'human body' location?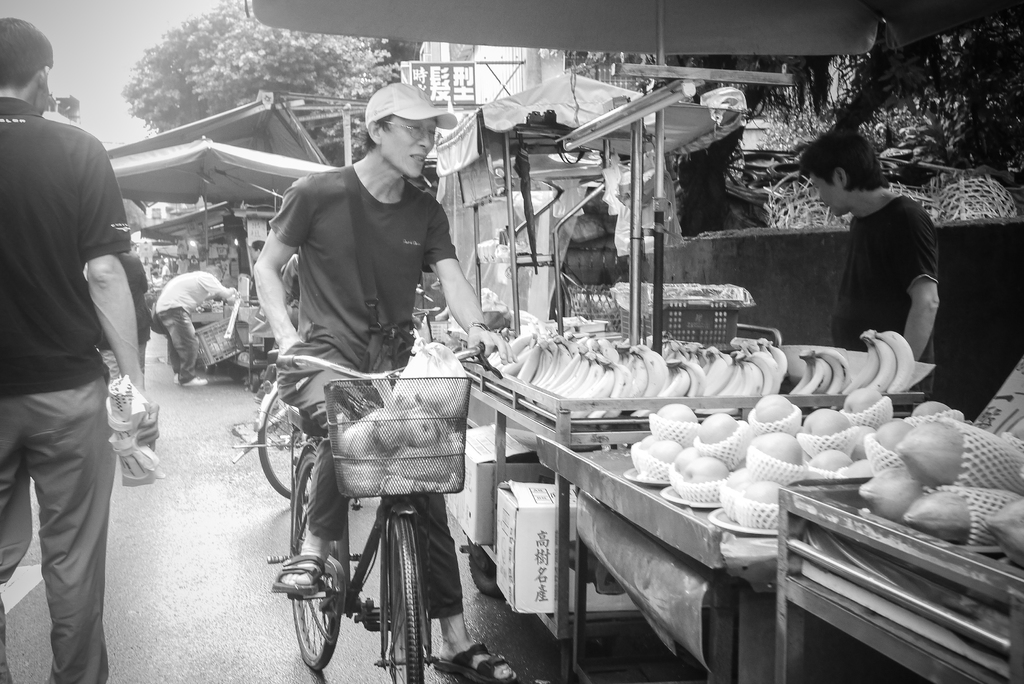
left=803, top=118, right=959, bottom=374
